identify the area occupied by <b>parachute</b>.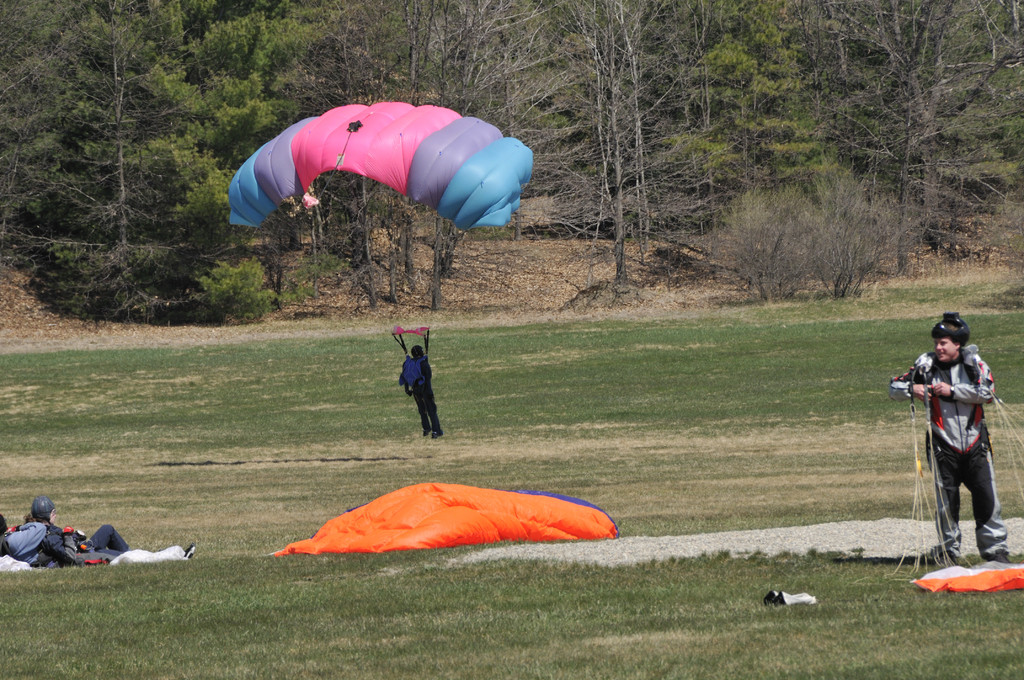
Area: {"x1": 260, "y1": 480, "x2": 620, "y2": 558}.
